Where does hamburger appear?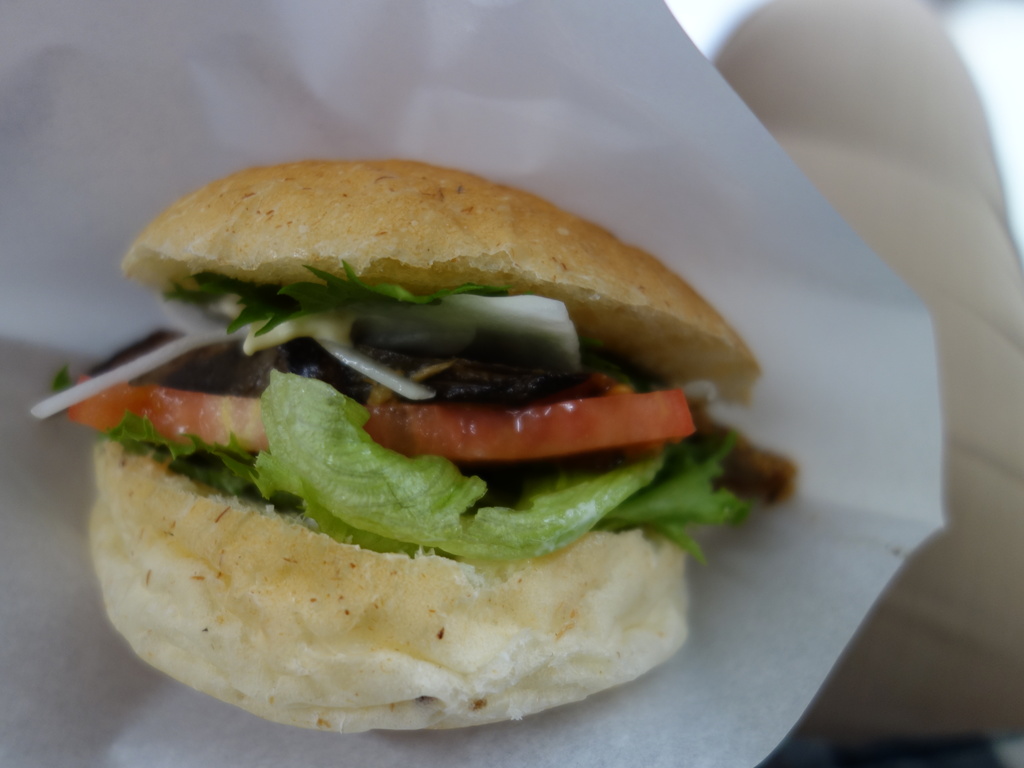
Appears at <box>35,156,797,734</box>.
